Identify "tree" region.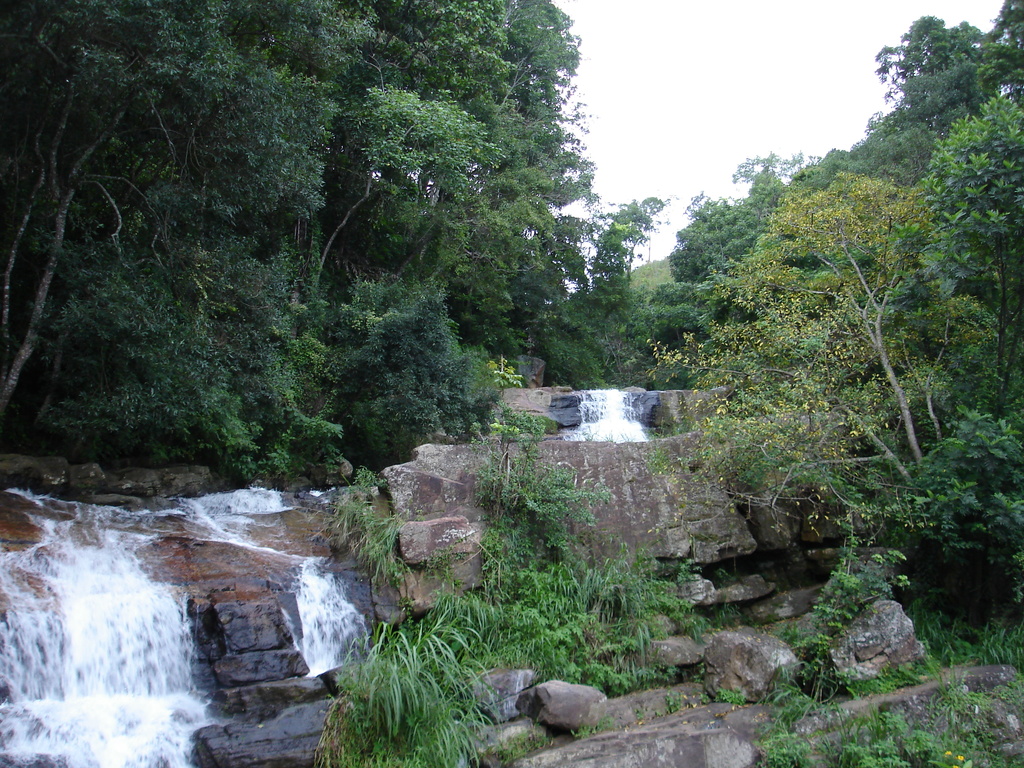
Region: (left=983, top=42, right=1023, bottom=118).
